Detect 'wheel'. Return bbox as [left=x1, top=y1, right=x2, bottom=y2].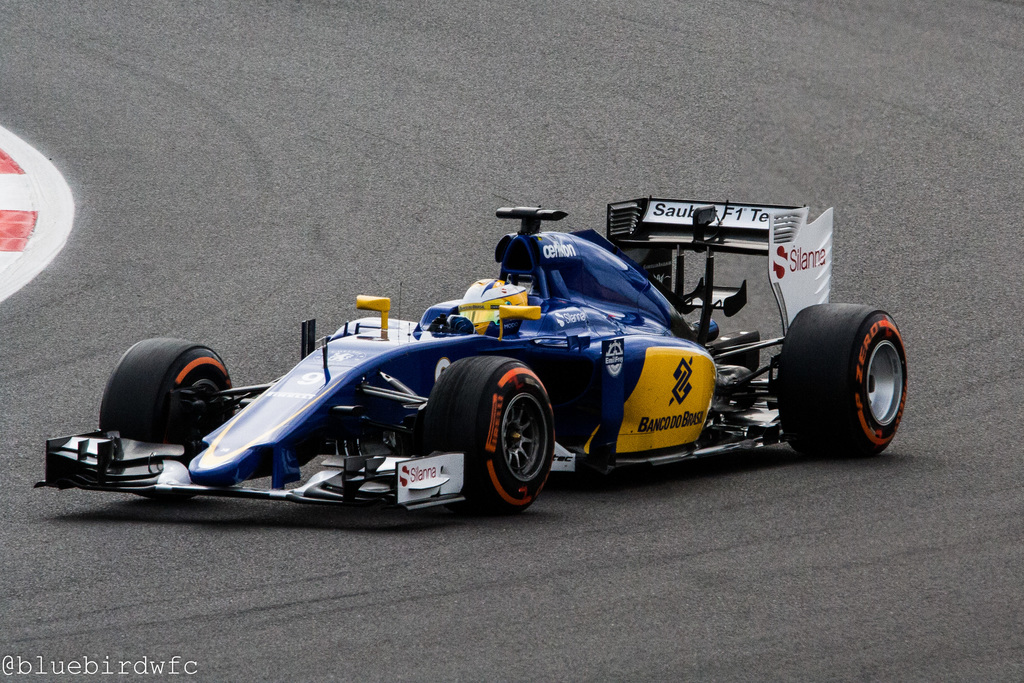
[left=779, top=301, right=909, bottom=457].
